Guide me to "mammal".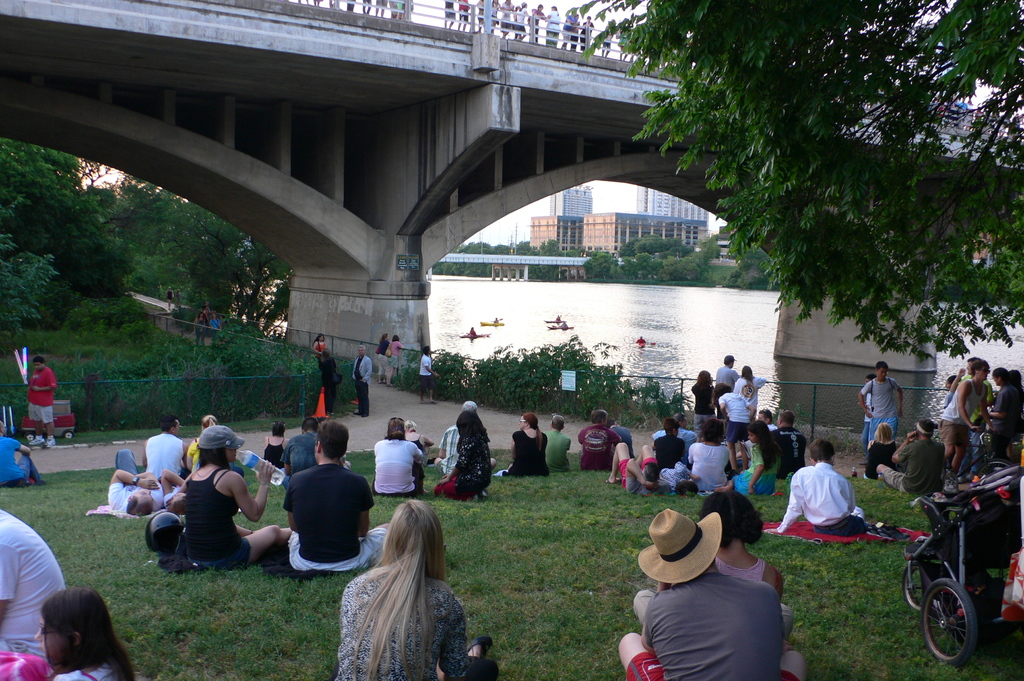
Guidance: select_region(655, 419, 695, 445).
